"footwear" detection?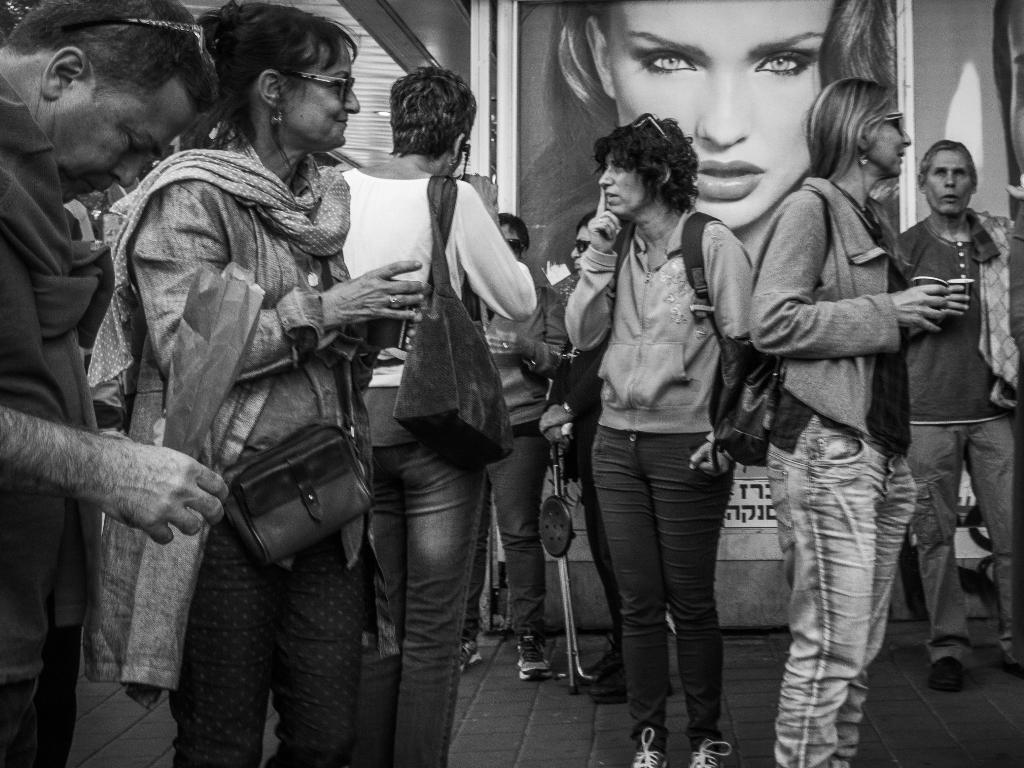
bbox=(586, 659, 641, 705)
